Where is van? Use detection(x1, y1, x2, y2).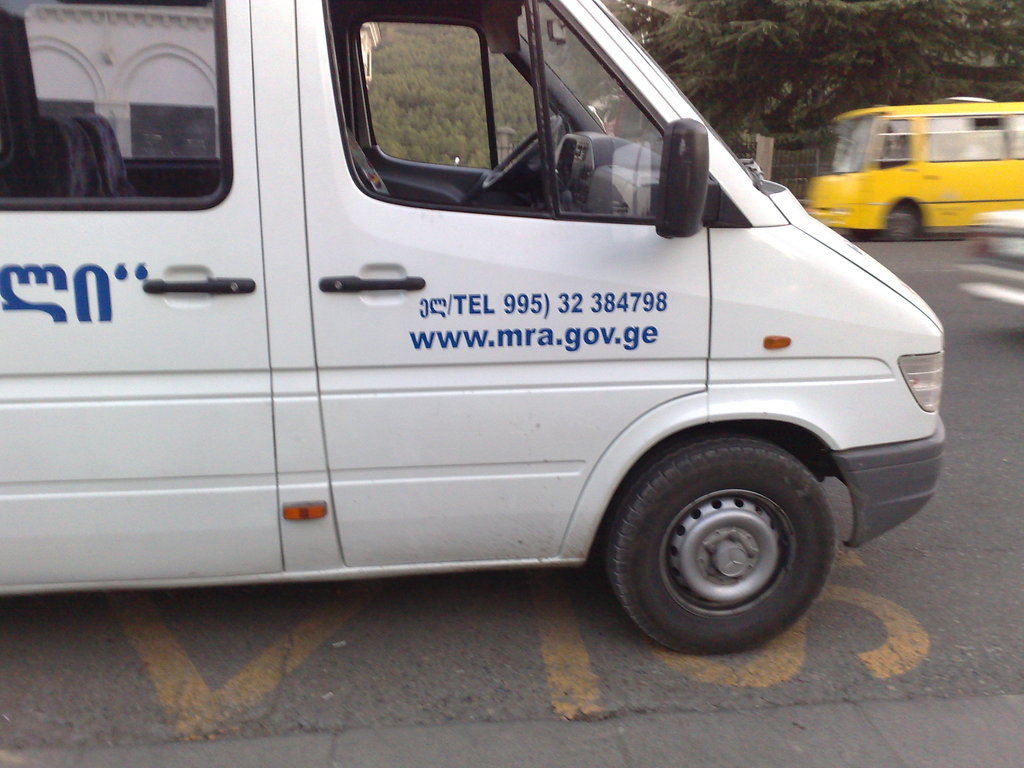
detection(0, 0, 950, 655).
